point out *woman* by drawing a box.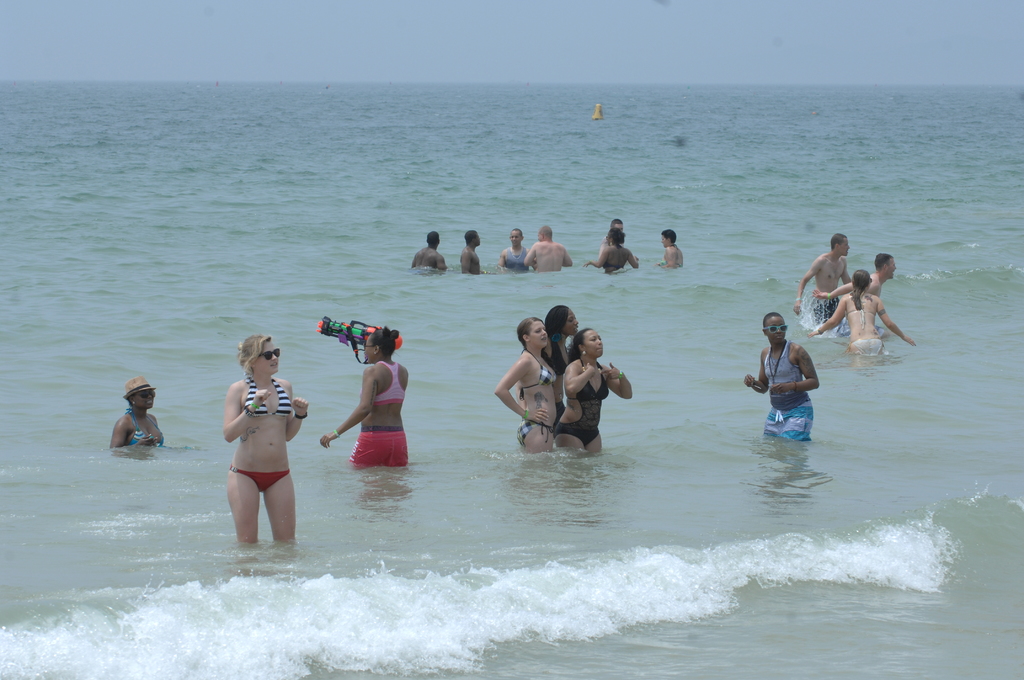
<box>810,269,917,361</box>.
